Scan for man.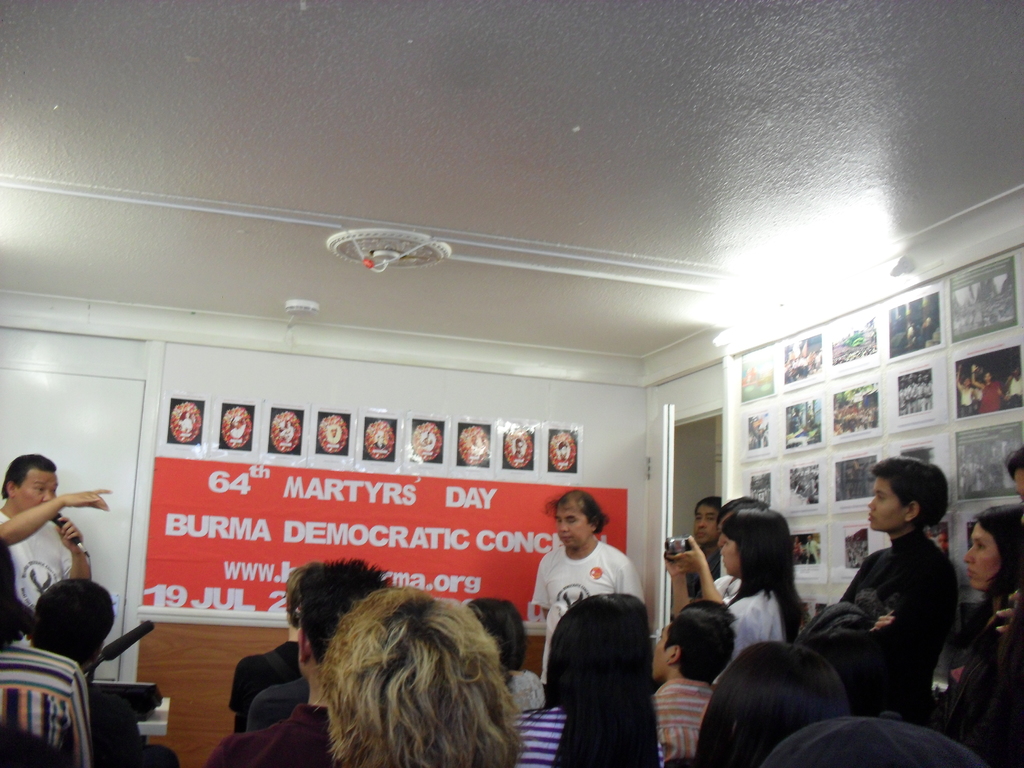
Scan result: x1=29 y1=579 x2=176 y2=766.
